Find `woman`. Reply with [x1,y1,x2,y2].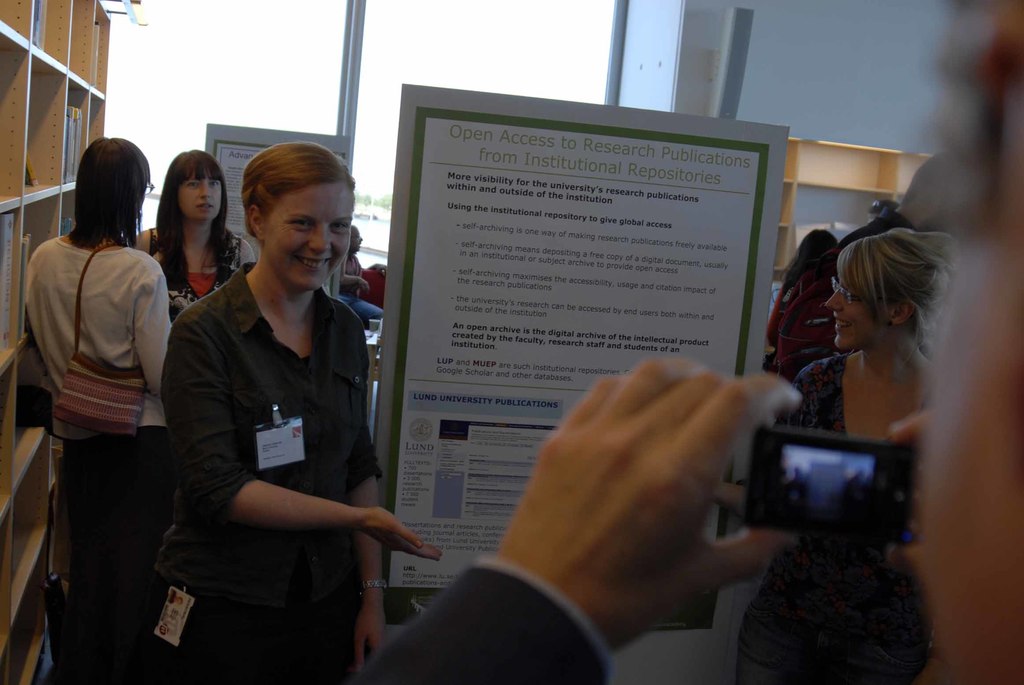
[24,139,173,684].
